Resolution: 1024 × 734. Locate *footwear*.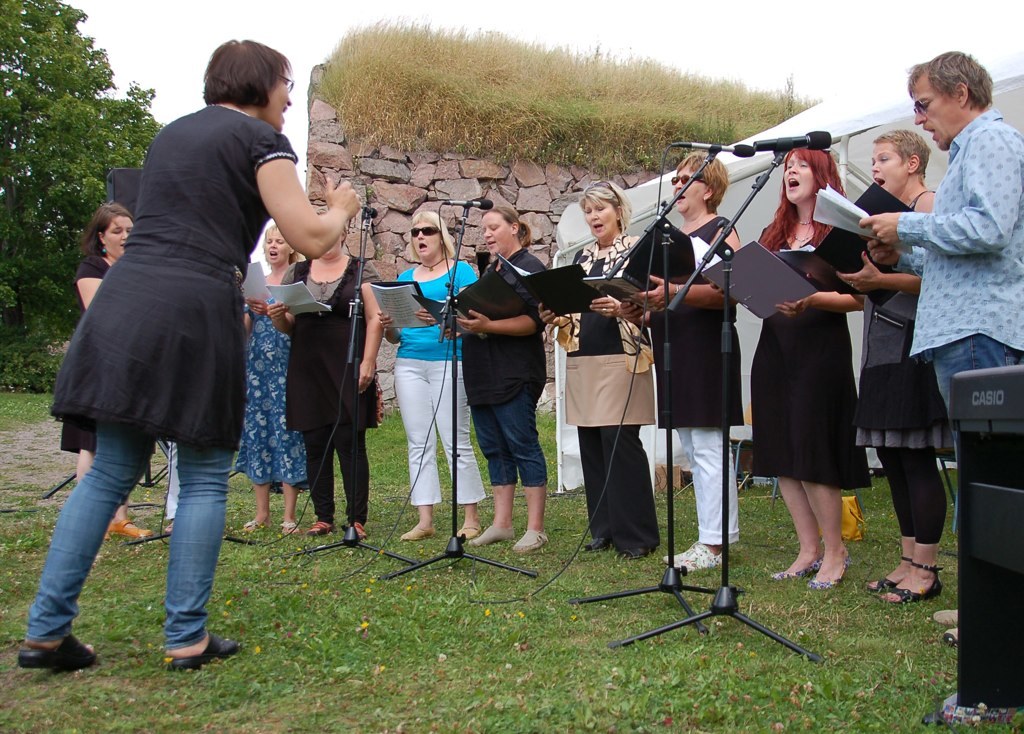
<bbox>307, 519, 335, 533</bbox>.
